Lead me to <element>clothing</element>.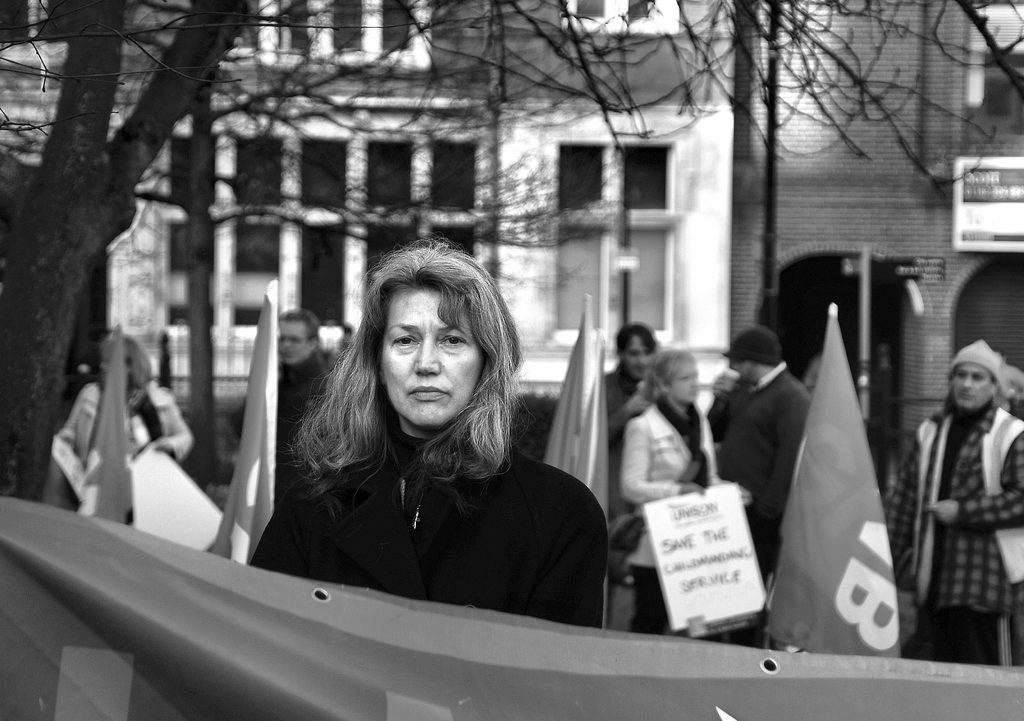
Lead to 883,401,1023,673.
